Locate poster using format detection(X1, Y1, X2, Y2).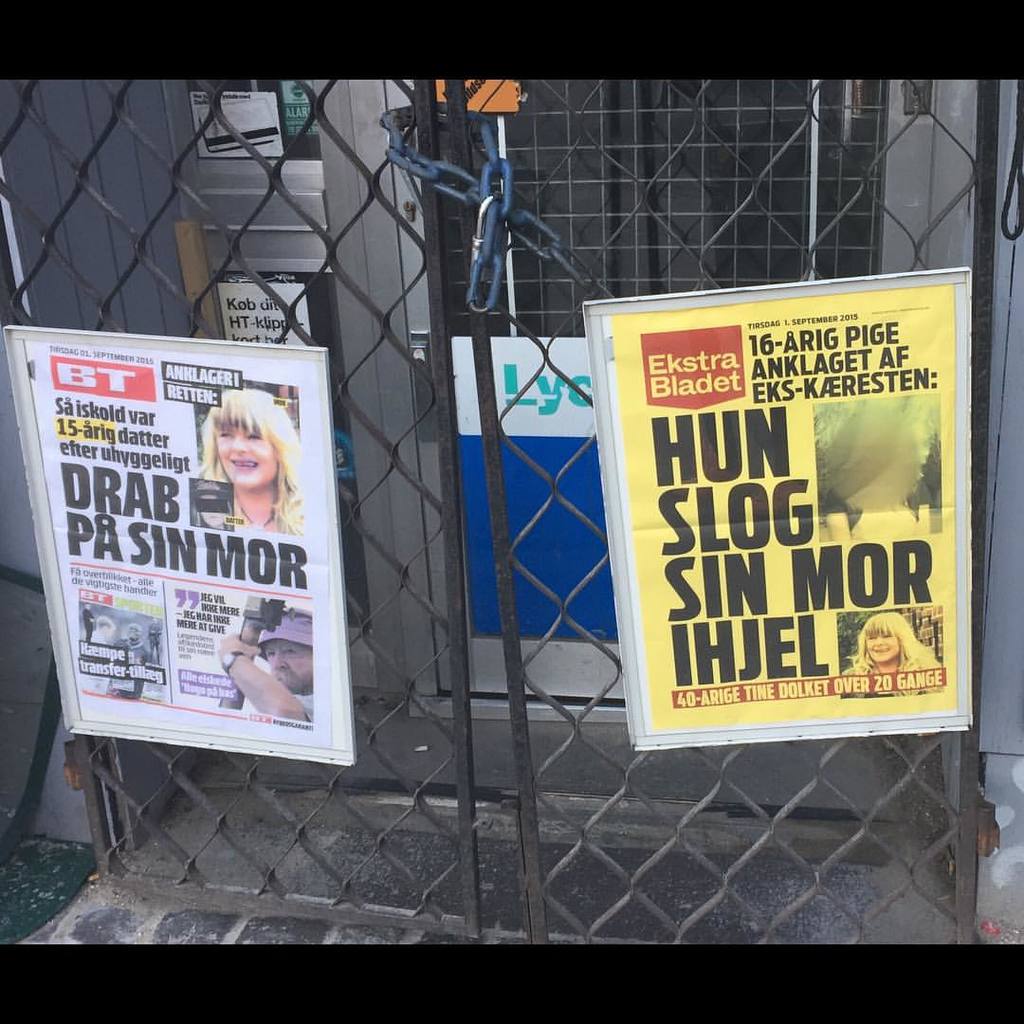
detection(34, 340, 318, 728).
